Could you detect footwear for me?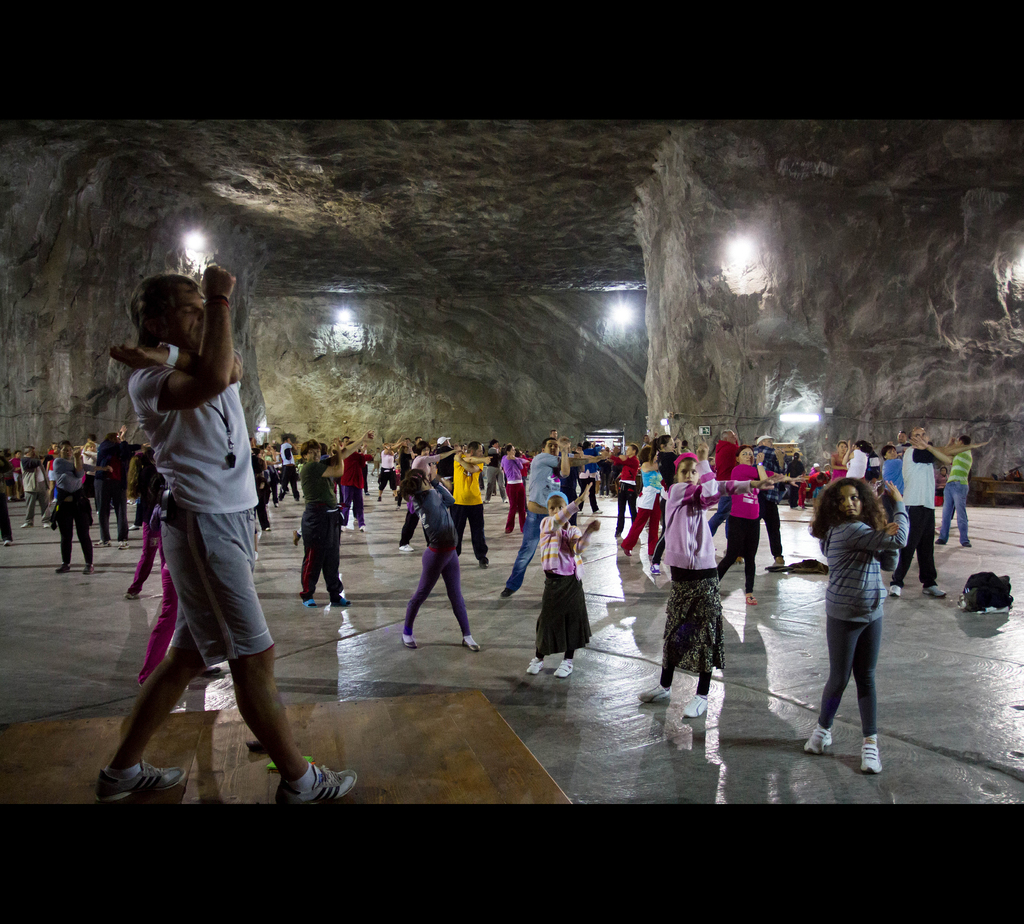
Detection result: pyautogui.locateOnScreen(57, 565, 72, 573).
